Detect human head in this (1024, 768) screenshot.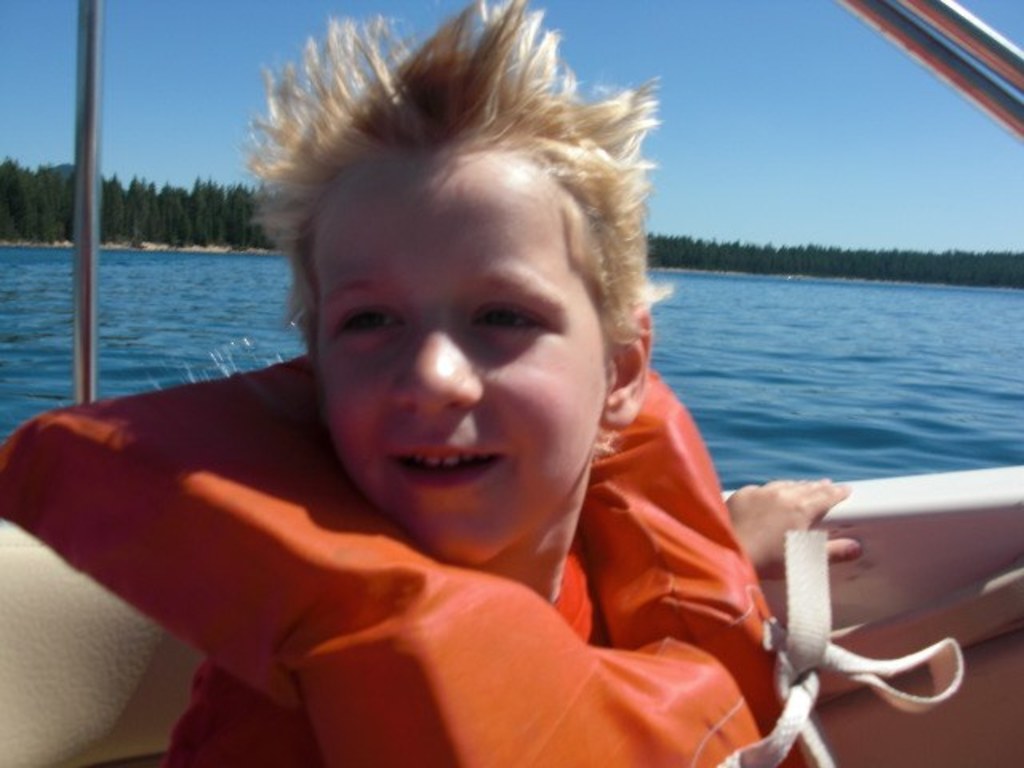
Detection: Rect(264, 27, 637, 514).
